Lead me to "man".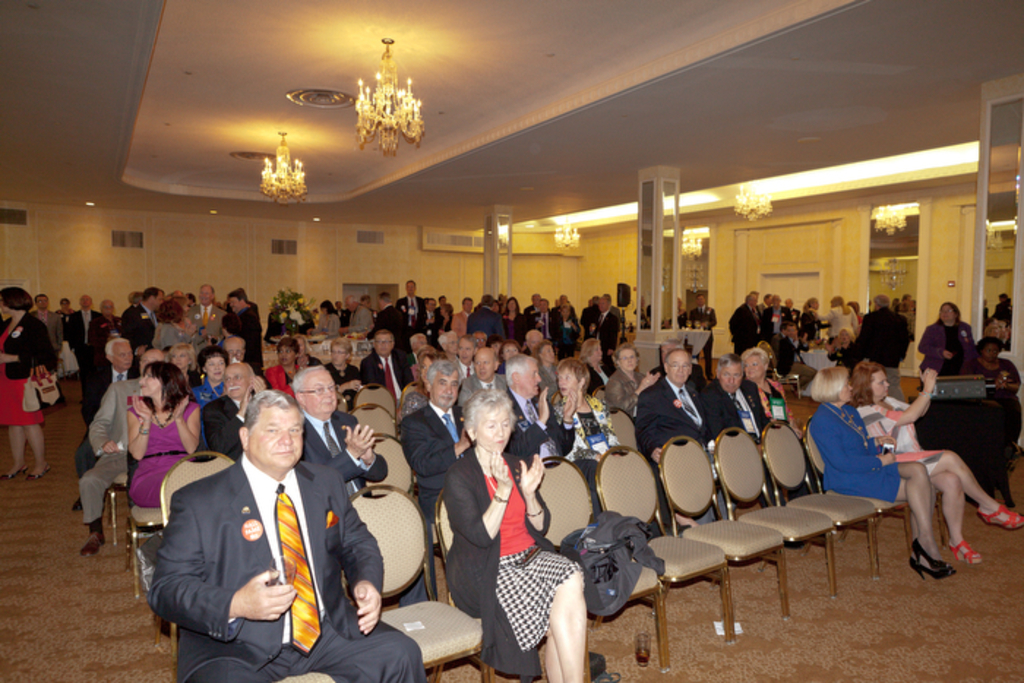
Lead to (x1=530, y1=329, x2=547, y2=347).
